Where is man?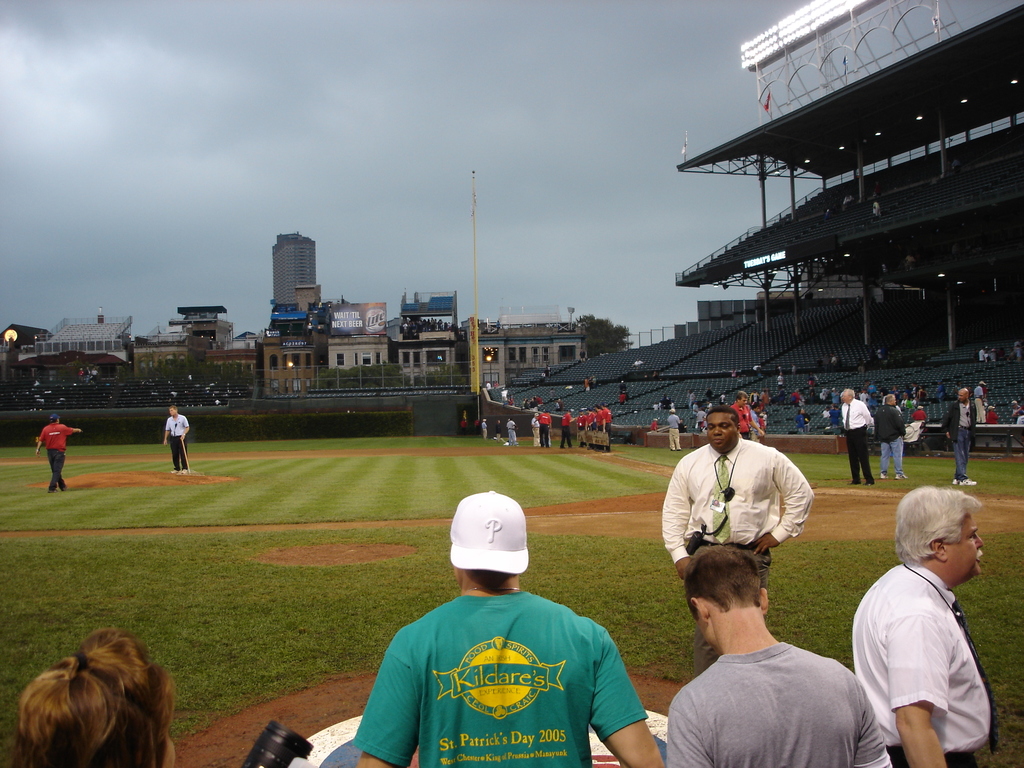
[986, 403, 1004, 426].
